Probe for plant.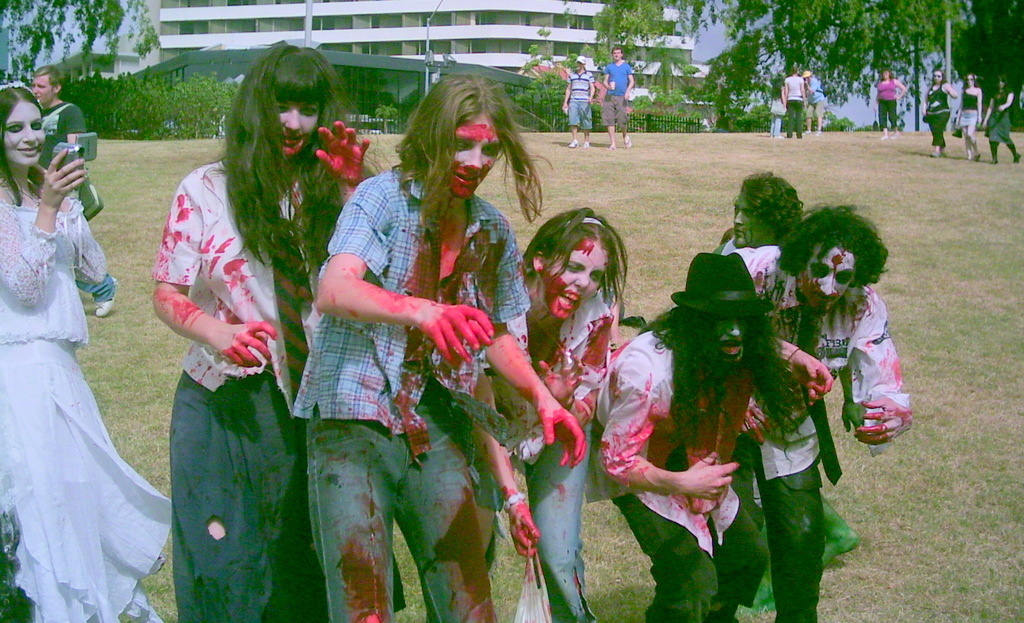
Probe result: pyautogui.locateOnScreen(139, 528, 182, 619).
